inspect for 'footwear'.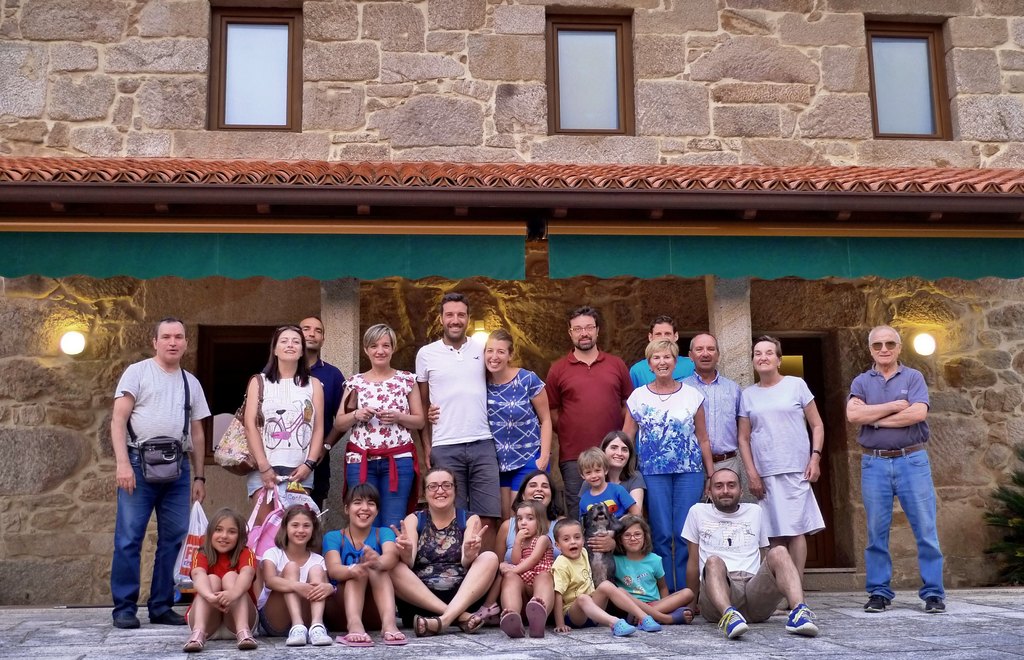
Inspection: Rect(235, 626, 257, 650).
